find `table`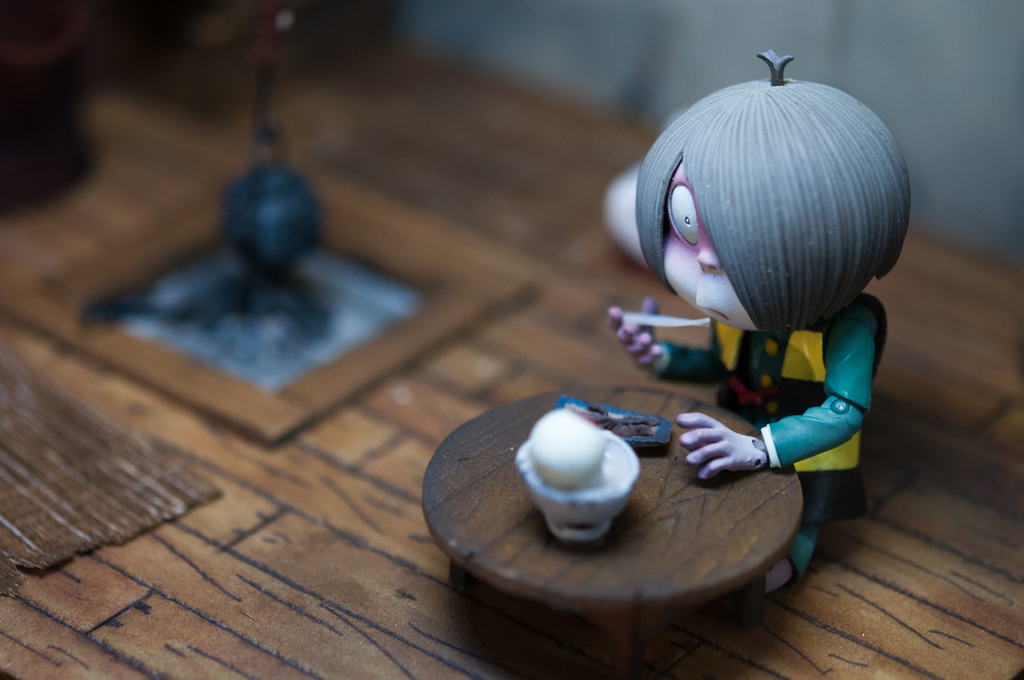
<region>412, 380, 872, 676</region>
